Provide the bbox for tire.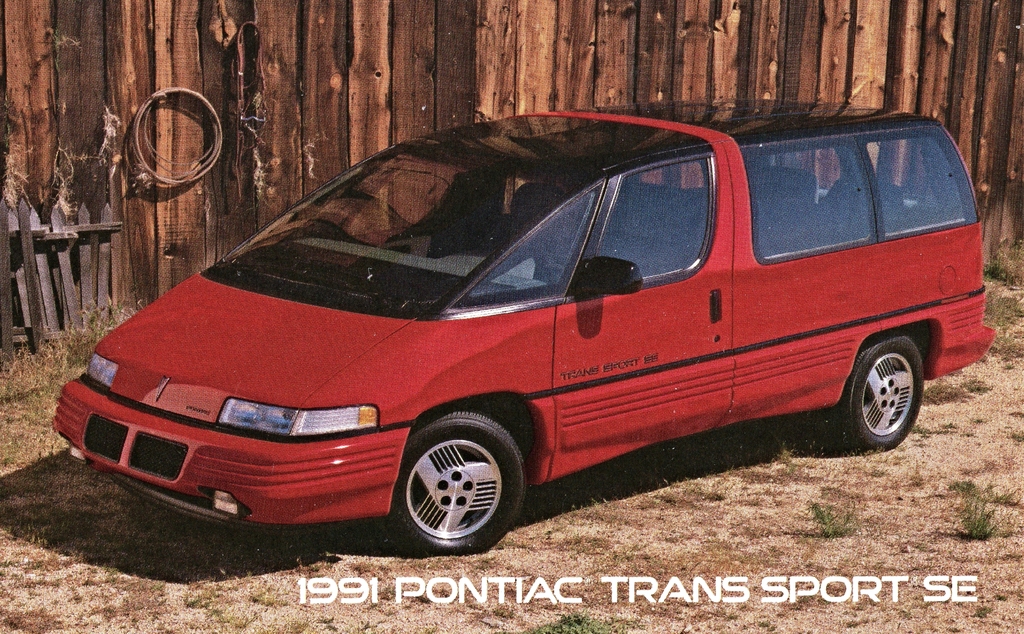
detection(840, 332, 926, 449).
